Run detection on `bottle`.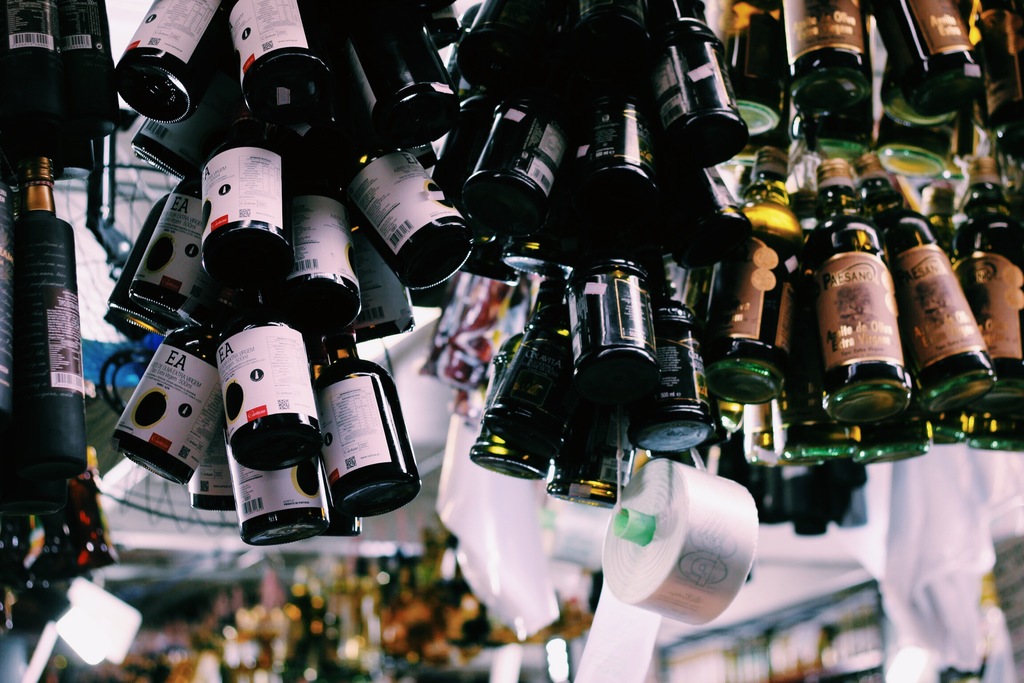
Result: (x1=111, y1=315, x2=230, y2=486).
